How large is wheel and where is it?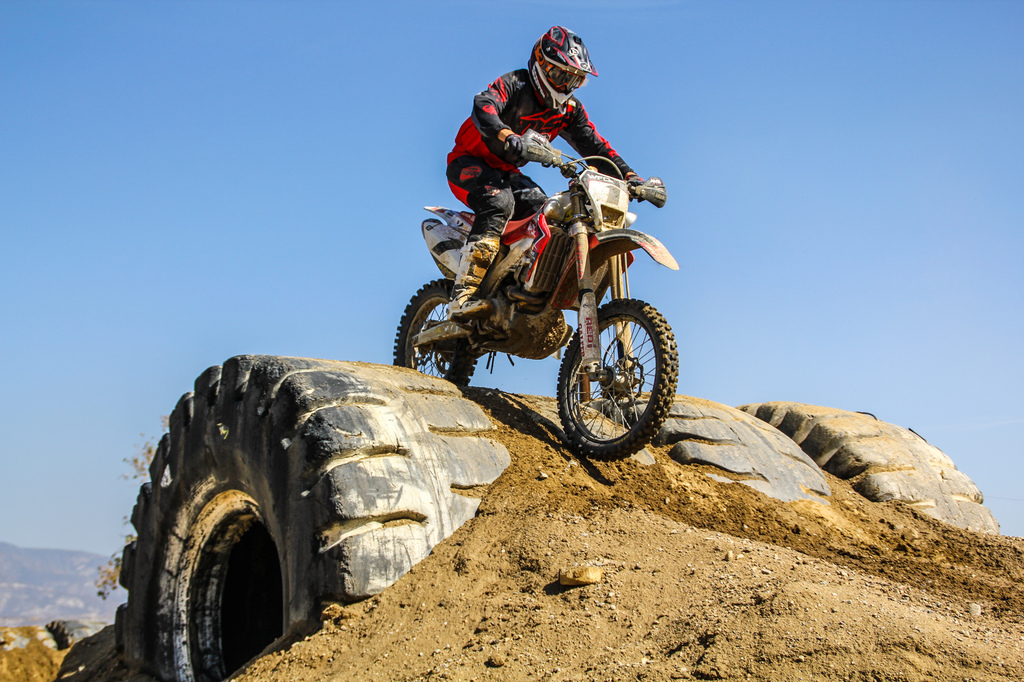
Bounding box: (119, 354, 515, 681).
